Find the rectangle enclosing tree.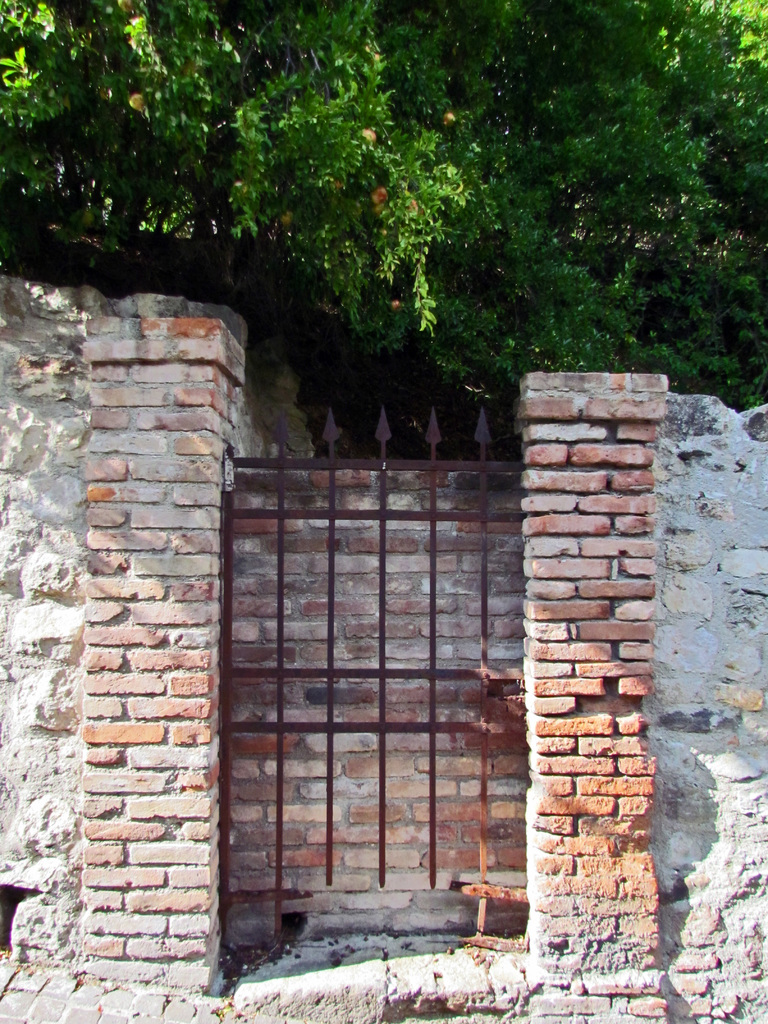
(x1=0, y1=0, x2=767, y2=401).
